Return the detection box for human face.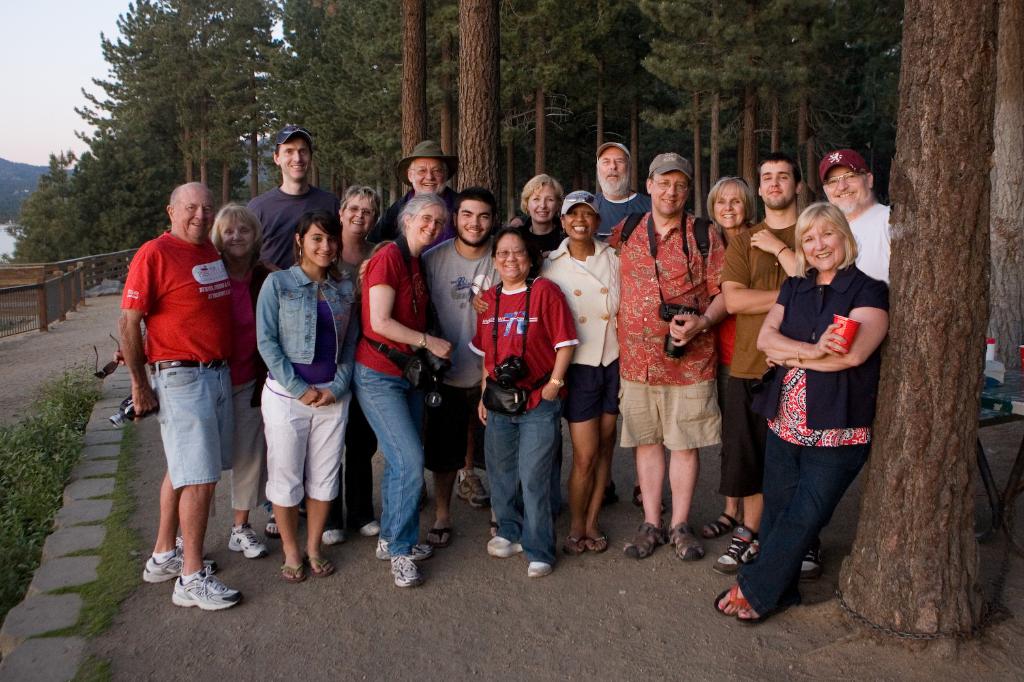
l=565, t=203, r=598, b=241.
